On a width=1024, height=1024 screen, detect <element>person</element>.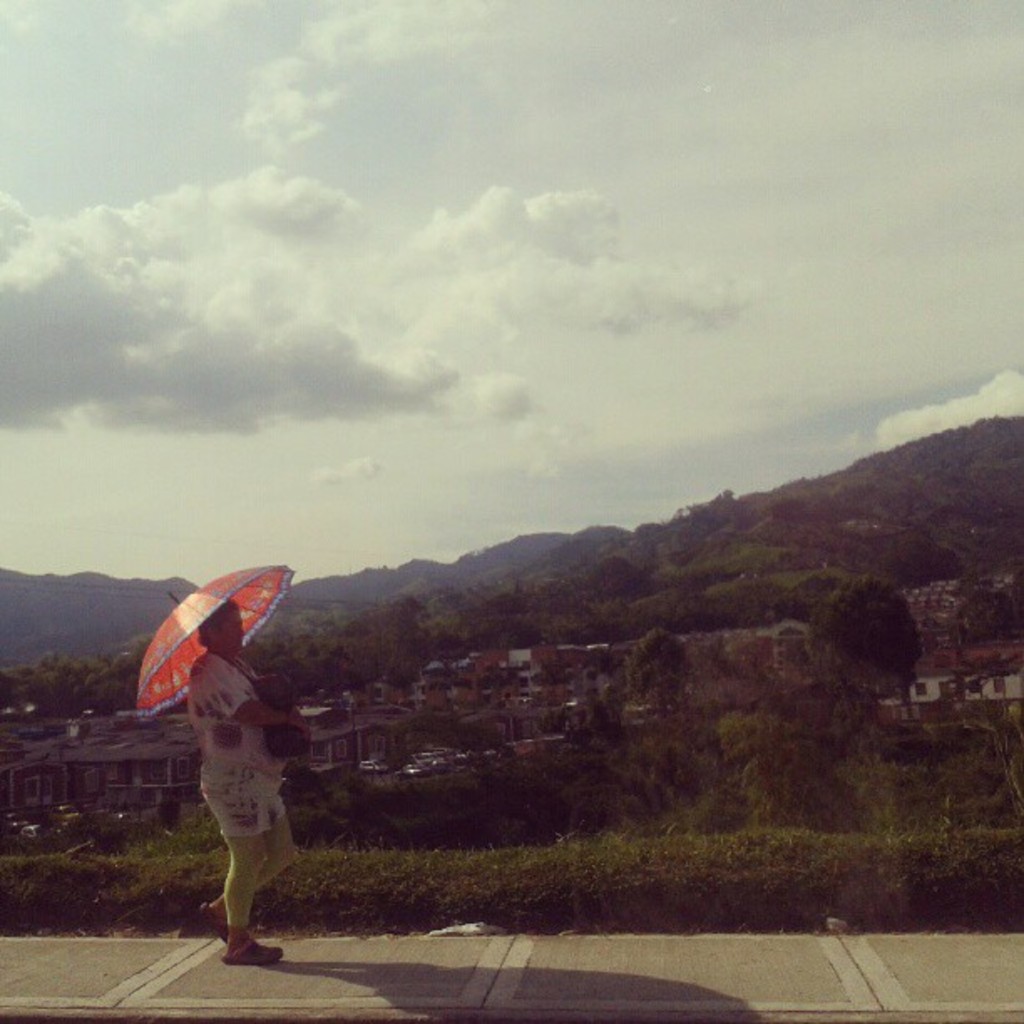
bbox=(151, 559, 318, 972).
